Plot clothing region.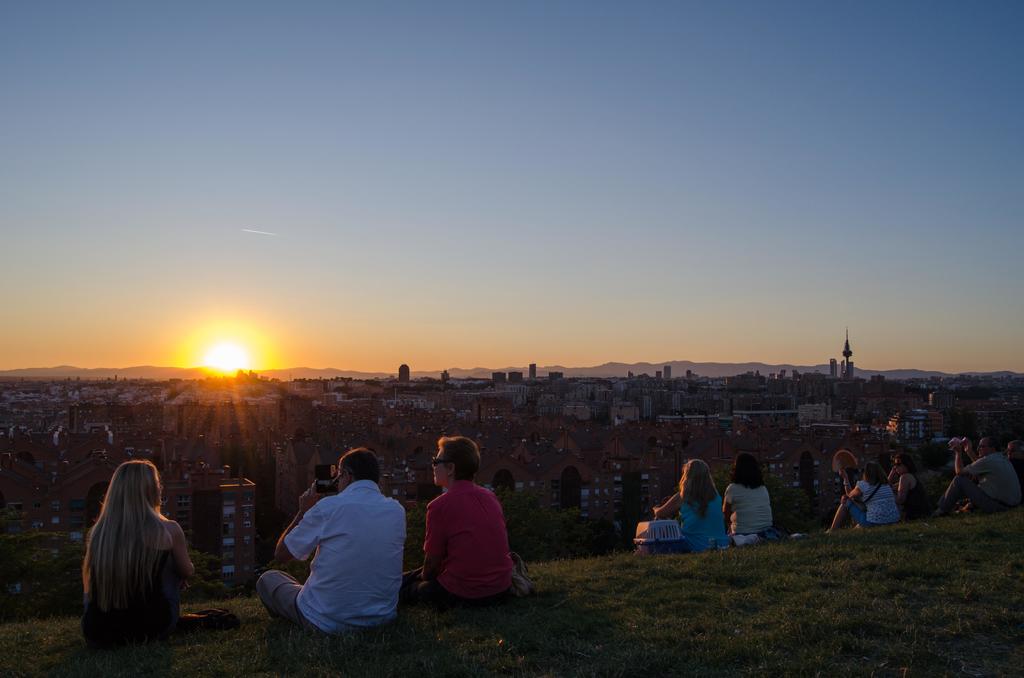
Plotted at left=79, top=512, right=178, bottom=643.
